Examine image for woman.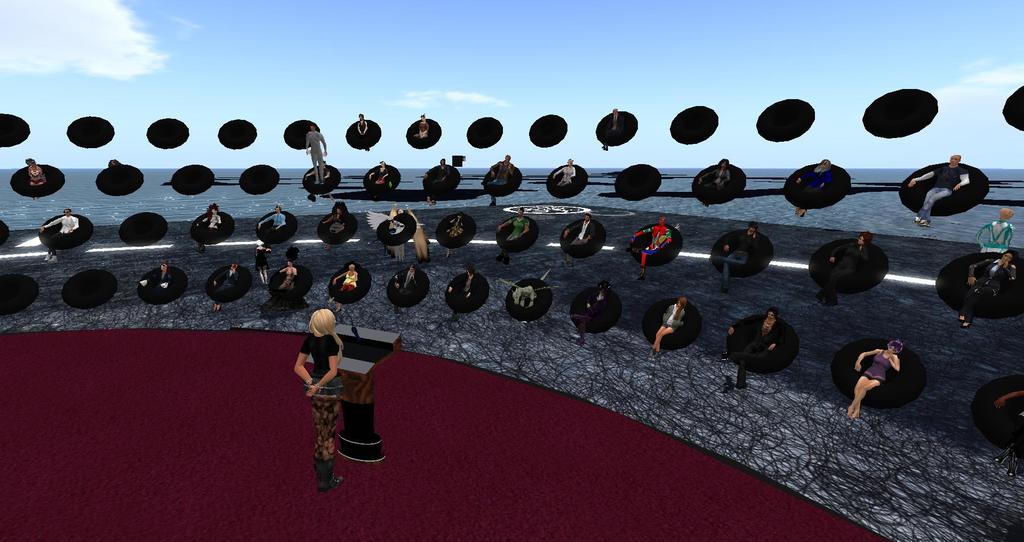
Examination result: 412 113 428 139.
